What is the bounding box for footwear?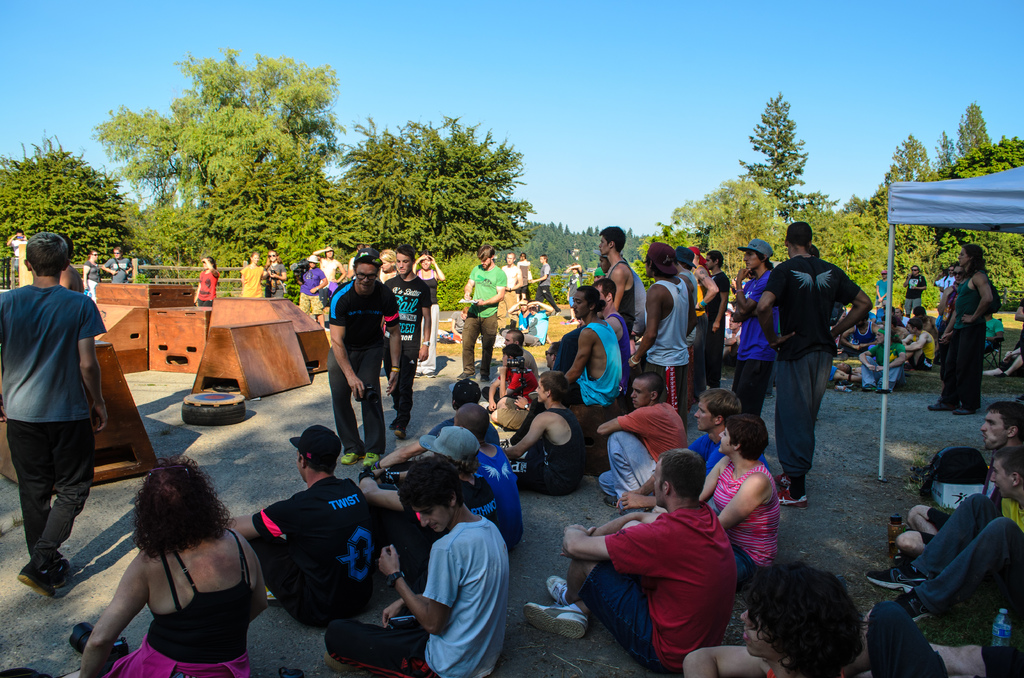
858, 560, 926, 591.
